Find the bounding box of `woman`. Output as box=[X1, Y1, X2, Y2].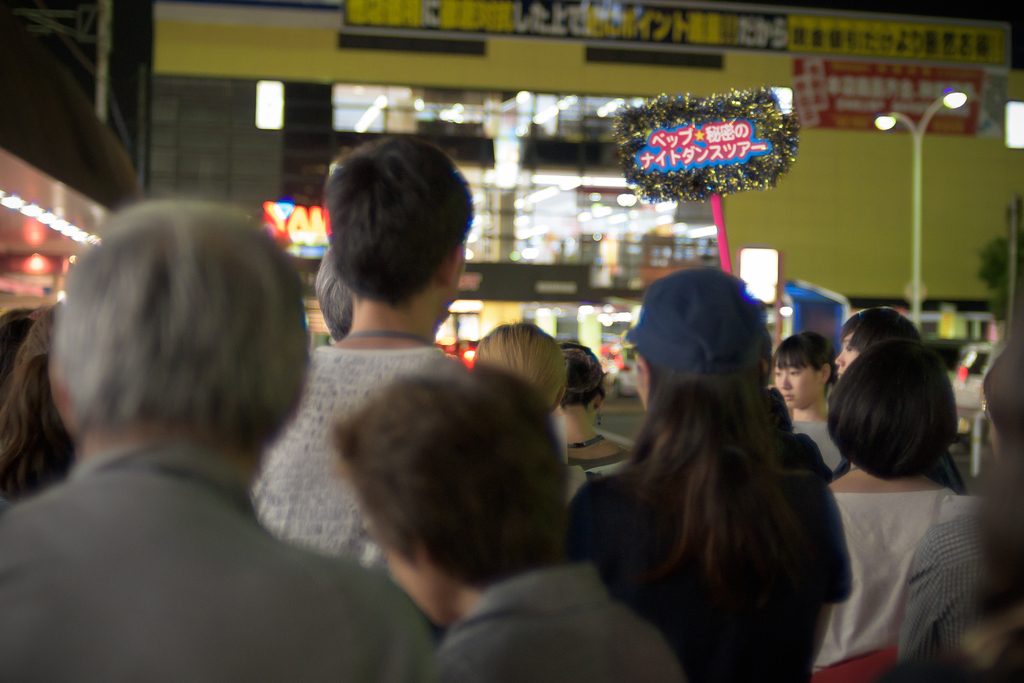
box=[536, 335, 645, 490].
